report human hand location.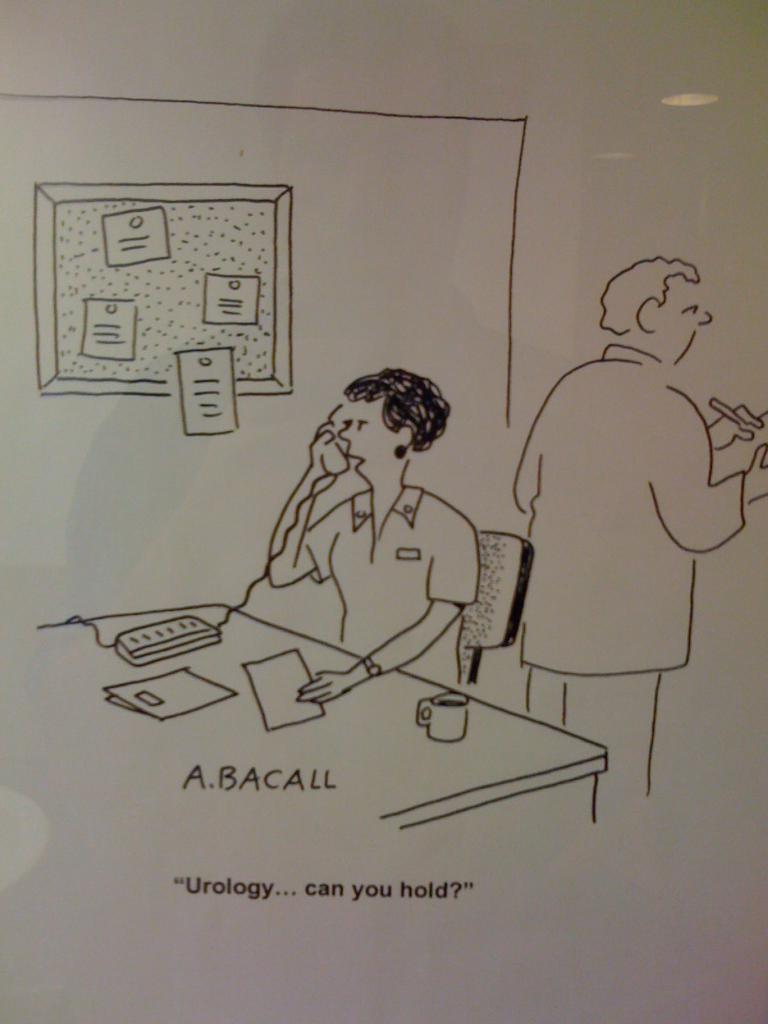
Report: Rect(310, 419, 351, 483).
